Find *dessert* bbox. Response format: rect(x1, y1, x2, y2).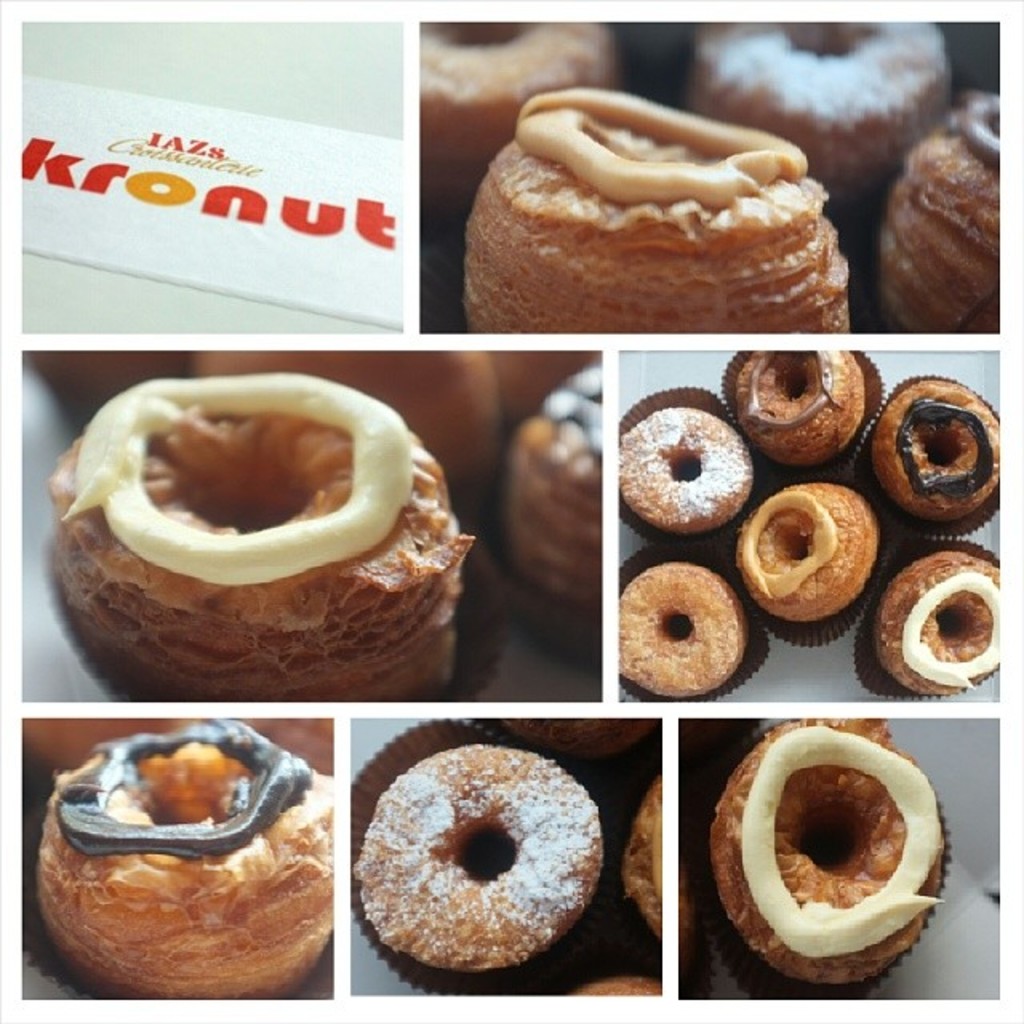
rect(302, 352, 557, 509).
